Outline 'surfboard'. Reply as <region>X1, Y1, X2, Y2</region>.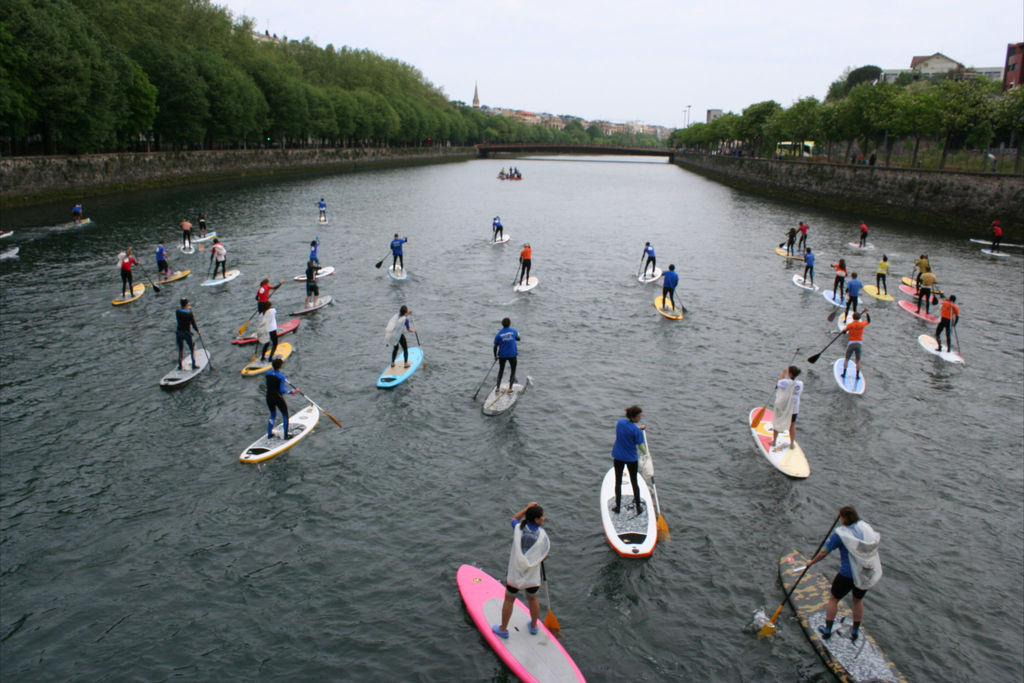
<region>861, 284, 895, 302</region>.
